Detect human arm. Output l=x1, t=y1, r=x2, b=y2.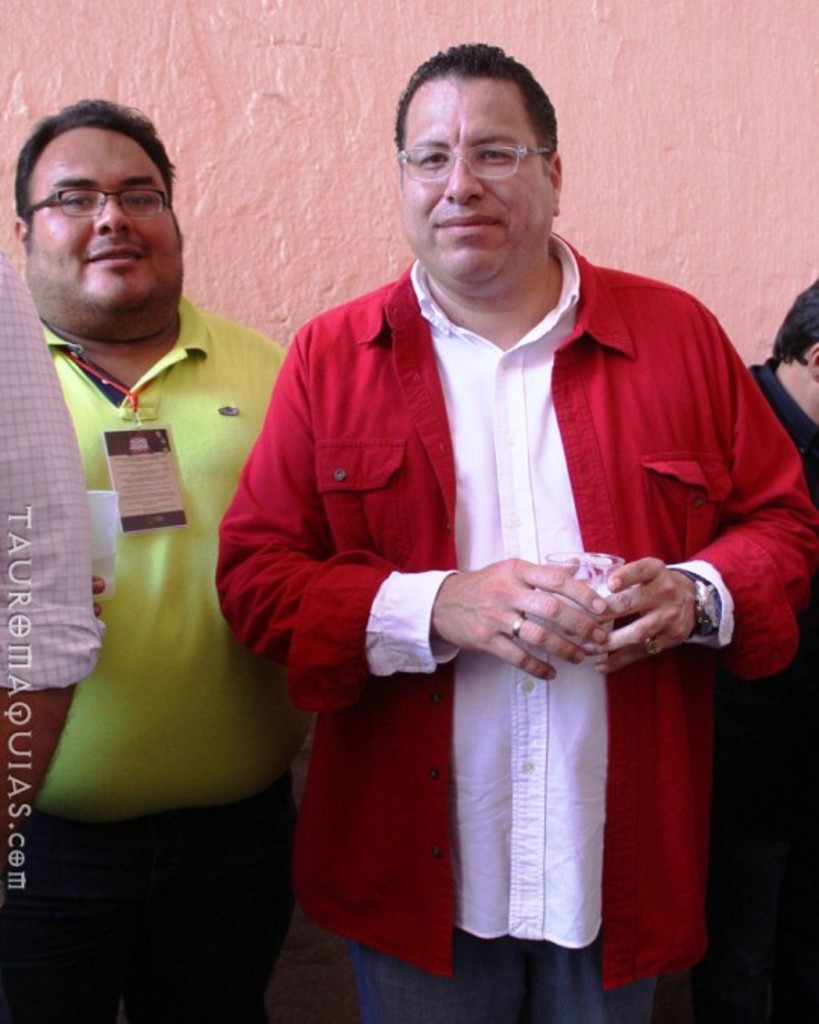
l=0, t=221, r=102, b=872.
